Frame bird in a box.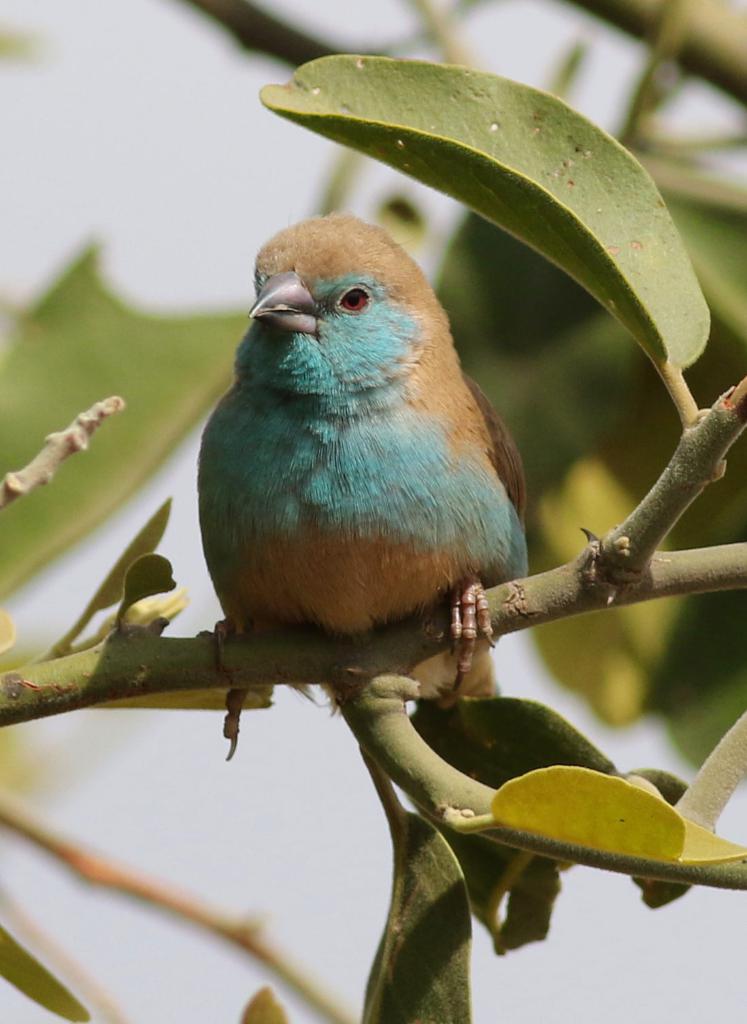
left=174, top=220, right=557, bottom=783.
